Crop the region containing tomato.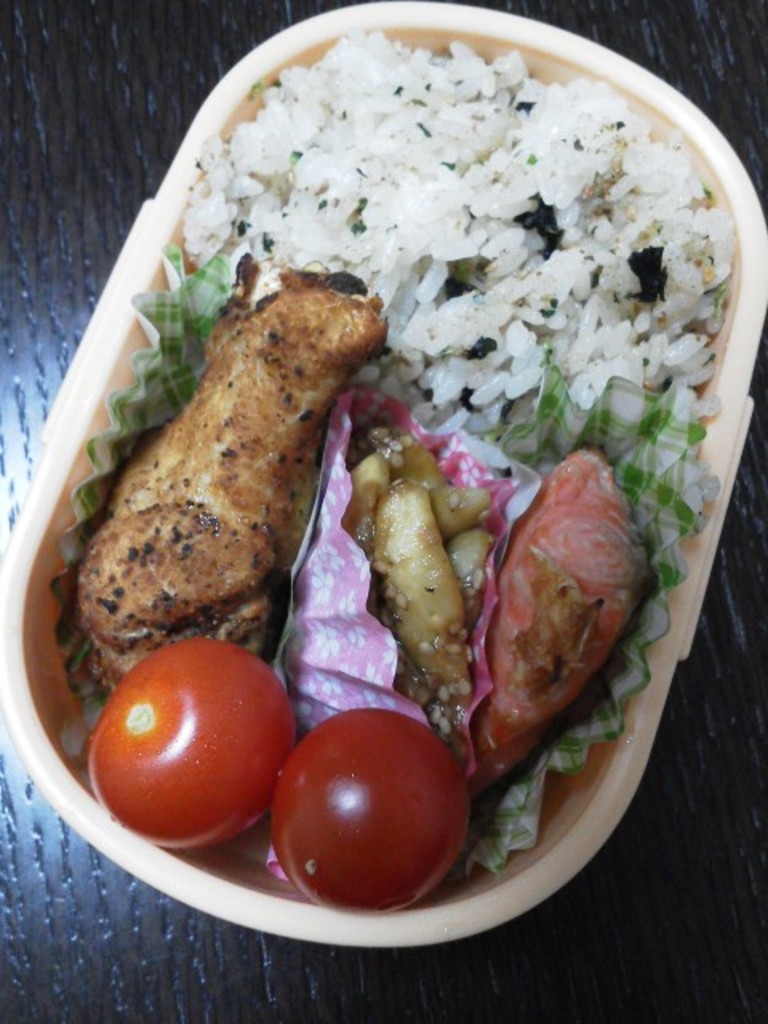
Crop region: {"left": 88, "top": 629, "right": 317, "bottom": 842}.
